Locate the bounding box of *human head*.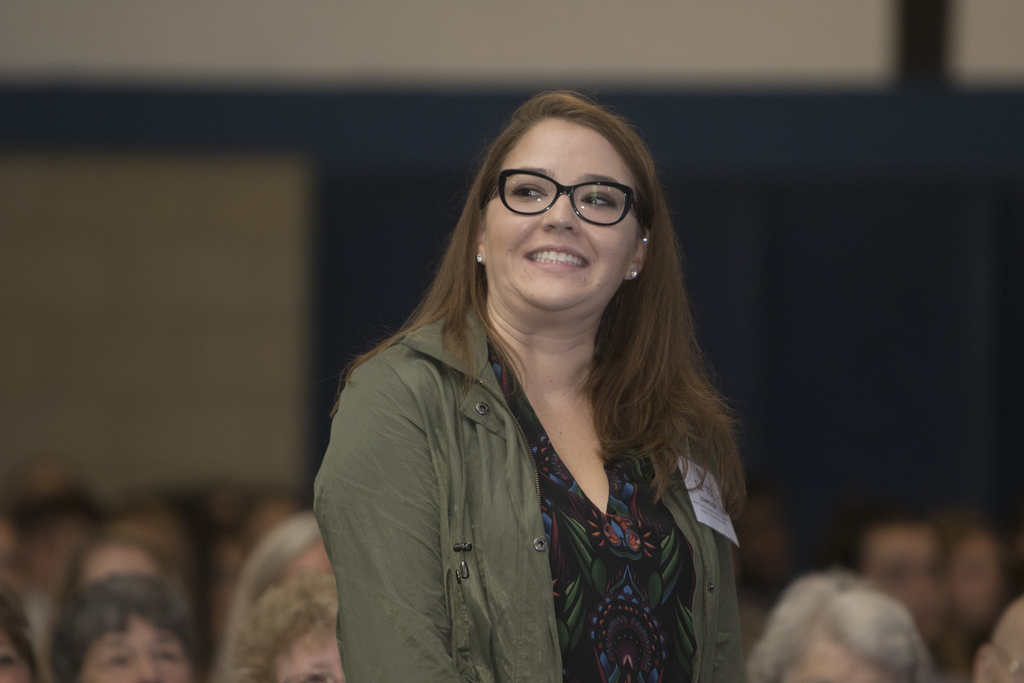
Bounding box: x1=229 y1=505 x2=340 y2=620.
